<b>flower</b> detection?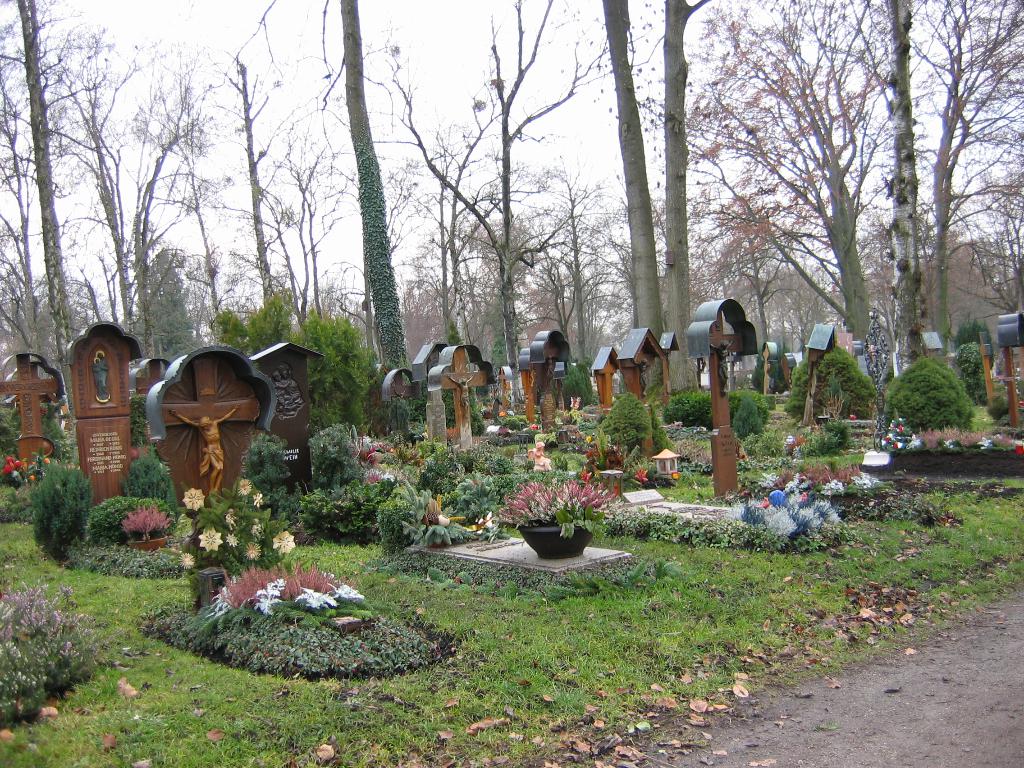
left=274, top=534, right=292, bottom=554
